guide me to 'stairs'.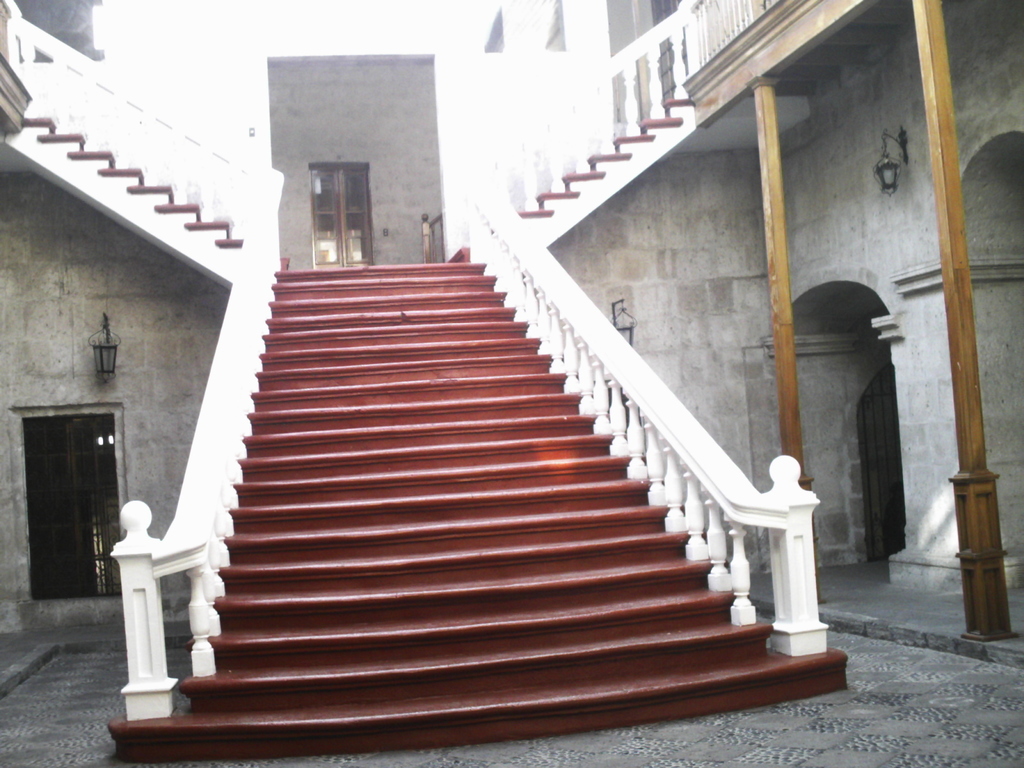
Guidance: x1=25, y1=101, x2=852, y2=760.
